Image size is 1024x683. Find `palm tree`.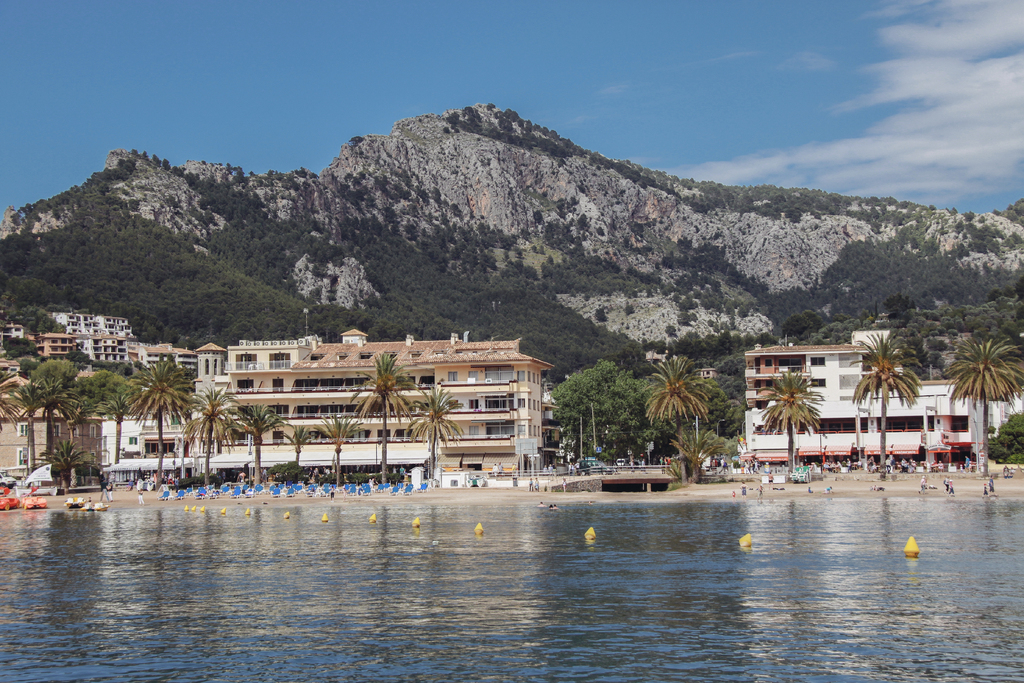
<bbox>647, 364, 713, 474</bbox>.
